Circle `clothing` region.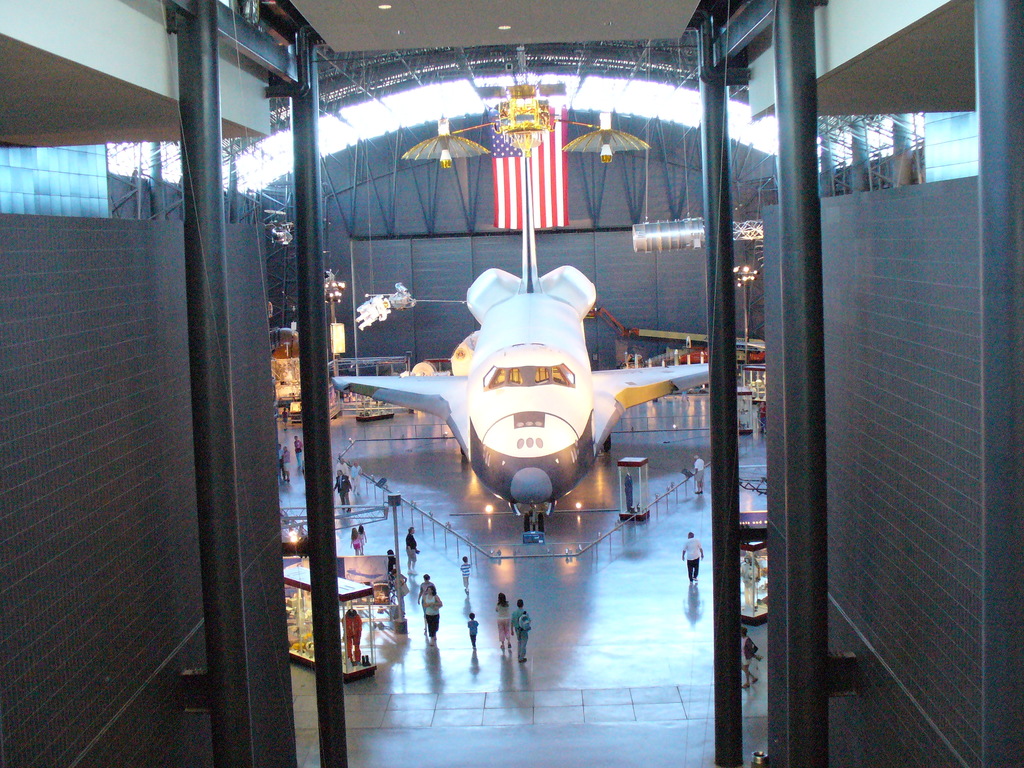
Region: region(467, 619, 477, 641).
